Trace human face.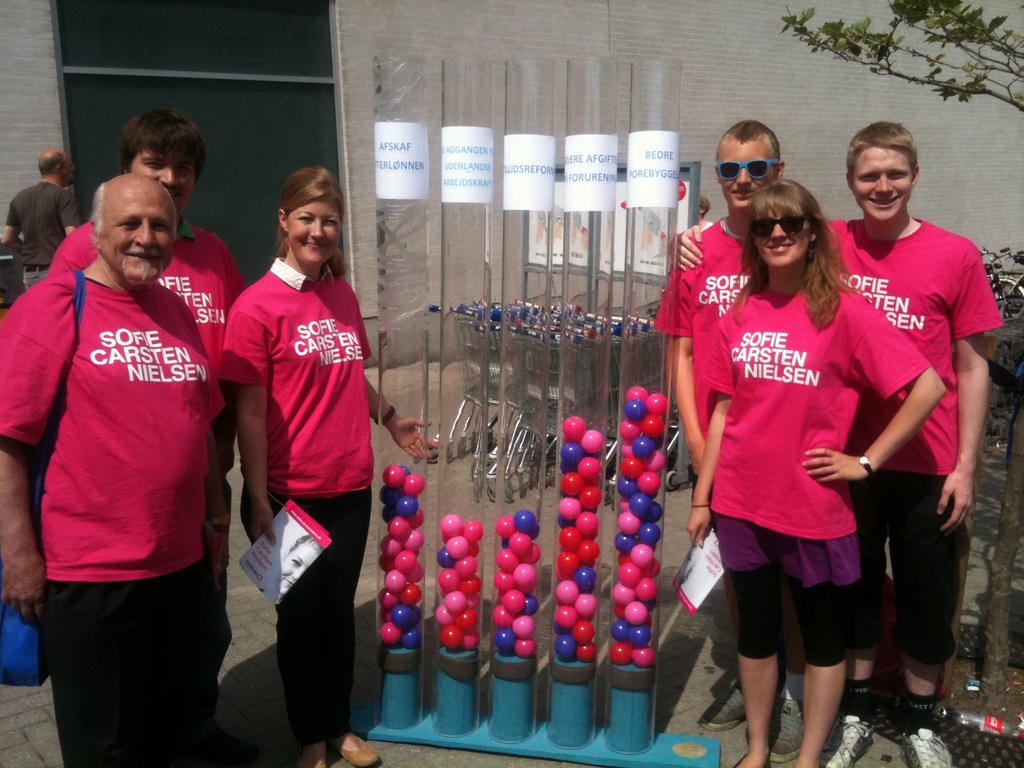
Traced to l=58, t=154, r=73, b=184.
